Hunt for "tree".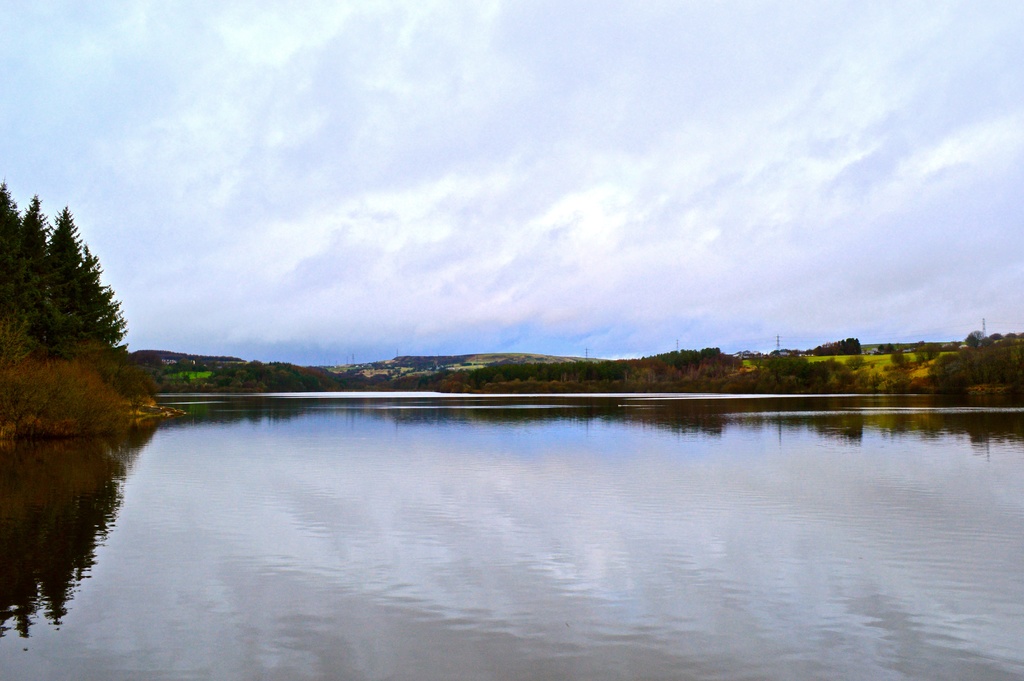
Hunted down at 0 298 43 364.
